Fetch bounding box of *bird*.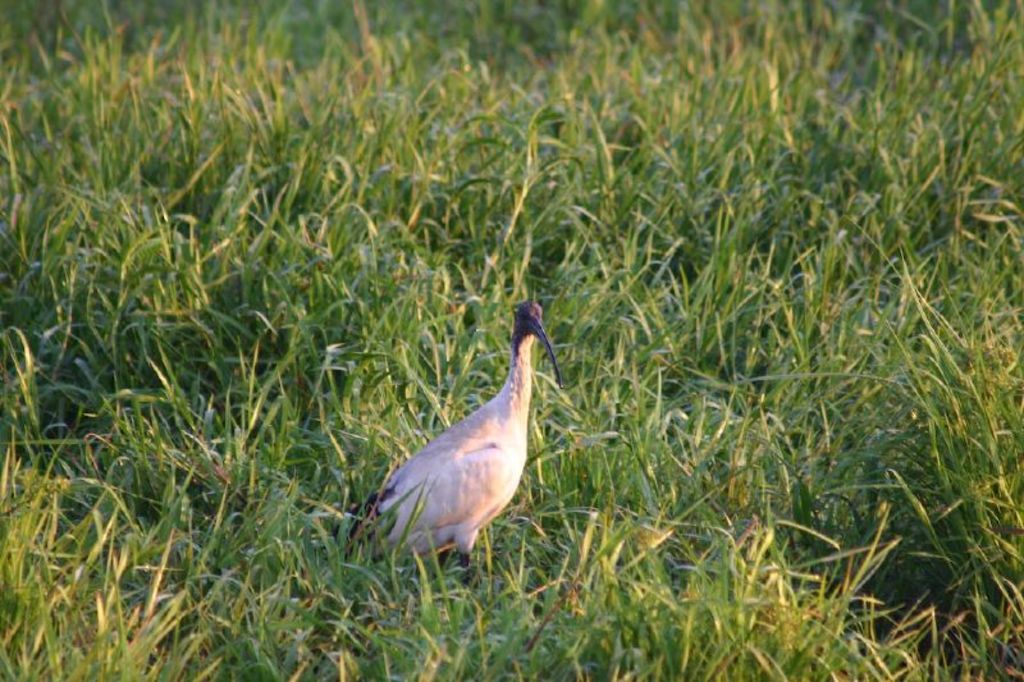
Bbox: region(338, 298, 568, 592).
